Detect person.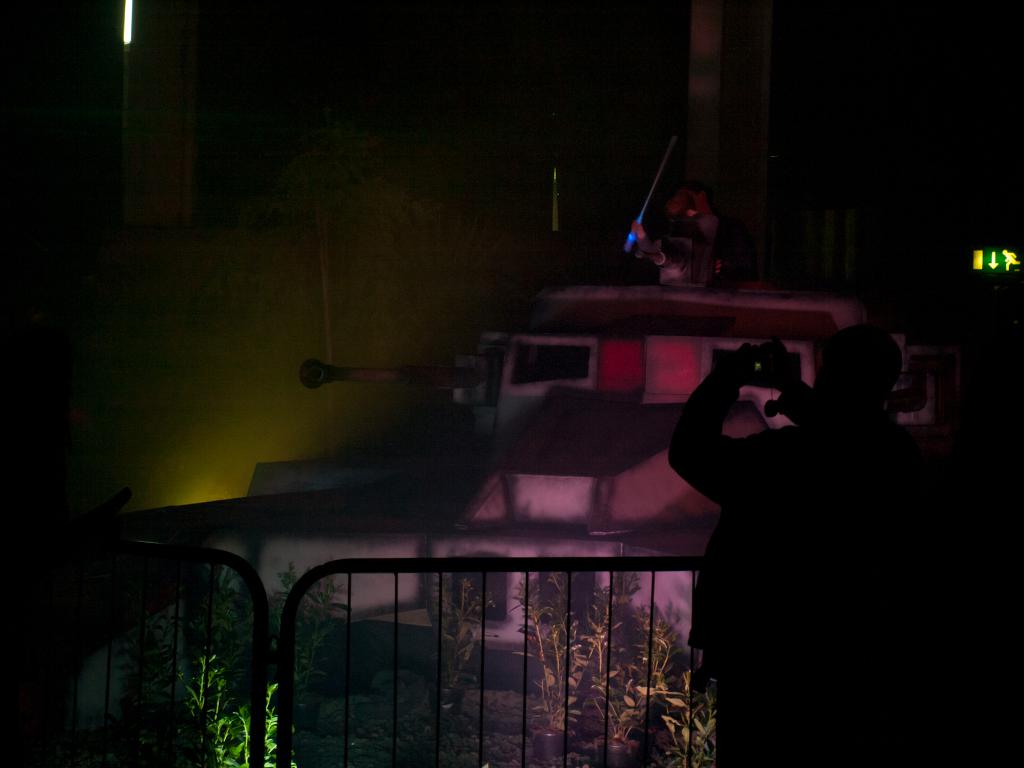
Detected at box=[671, 323, 920, 767].
